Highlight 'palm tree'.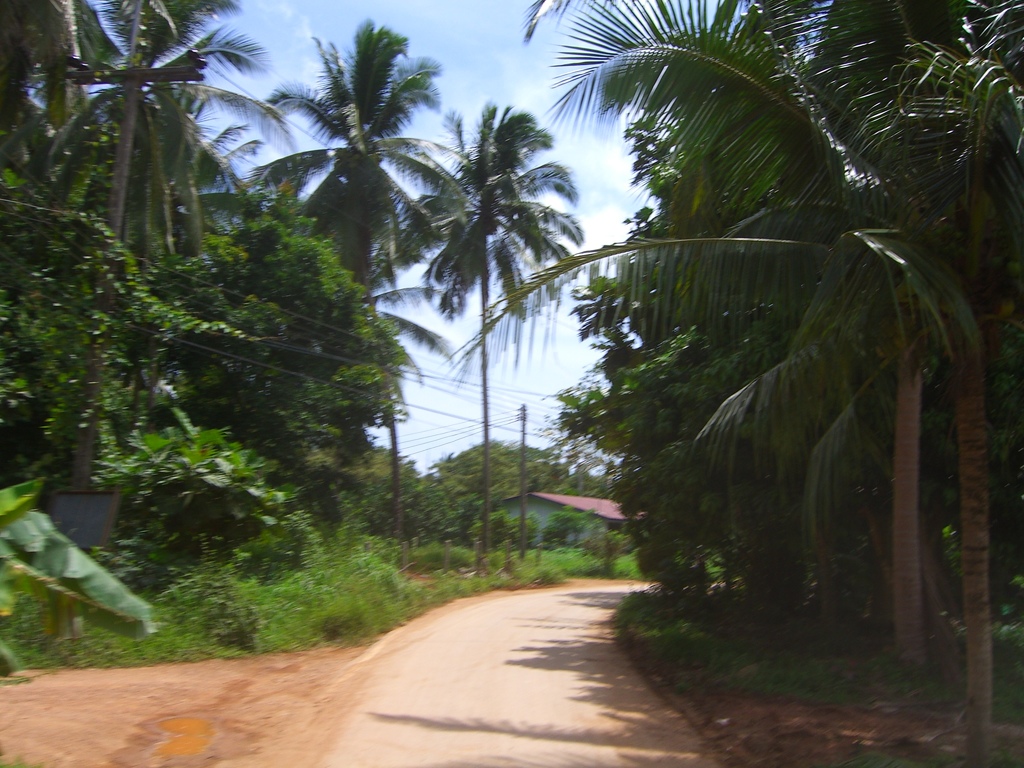
Highlighted region: pyautogui.locateOnScreen(646, 84, 945, 610).
